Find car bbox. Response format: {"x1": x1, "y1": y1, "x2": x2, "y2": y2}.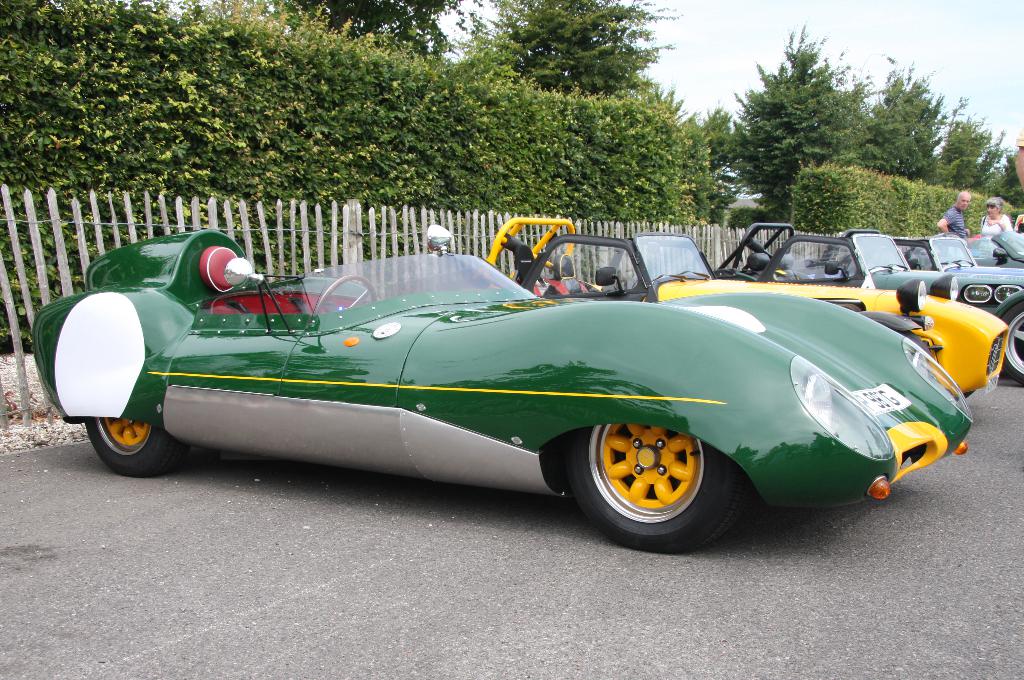
{"x1": 39, "y1": 240, "x2": 975, "y2": 543}.
